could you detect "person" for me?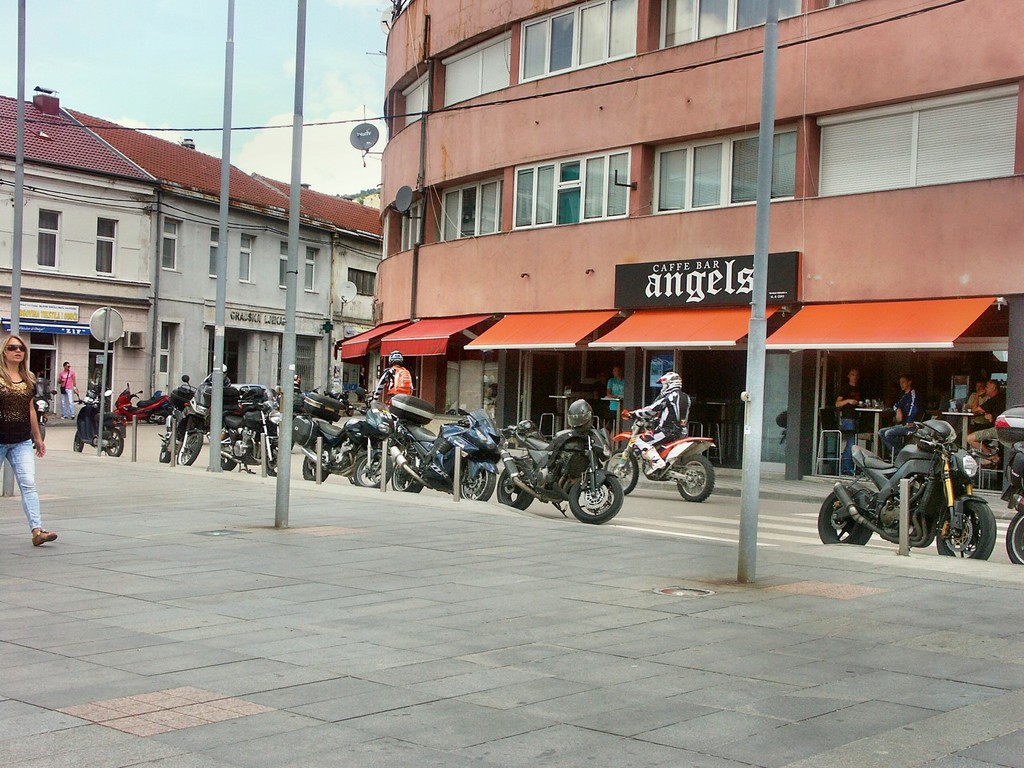
Detection result: x1=824 y1=365 x2=863 y2=455.
